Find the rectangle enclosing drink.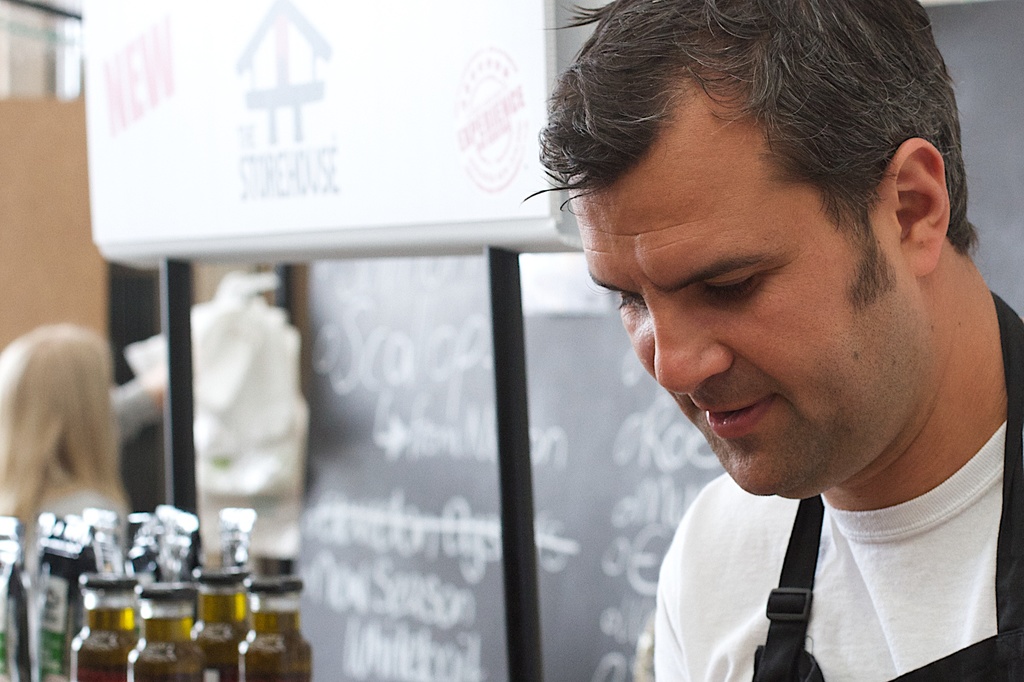
left=236, top=569, right=317, bottom=681.
